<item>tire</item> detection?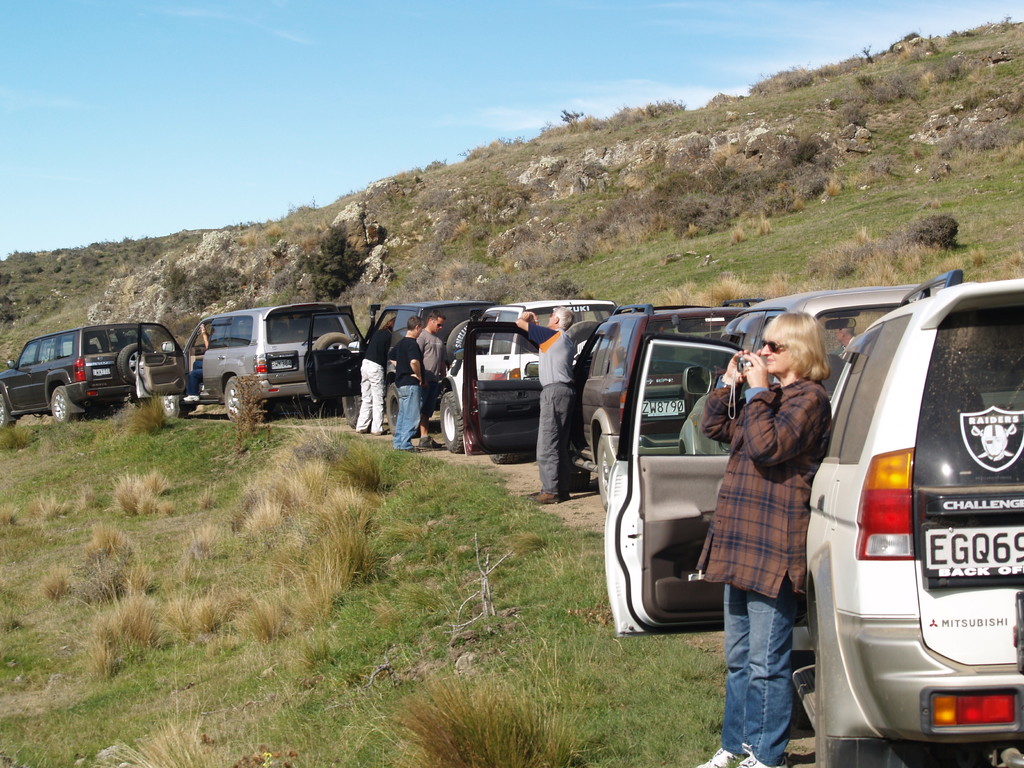
rect(388, 382, 398, 434)
